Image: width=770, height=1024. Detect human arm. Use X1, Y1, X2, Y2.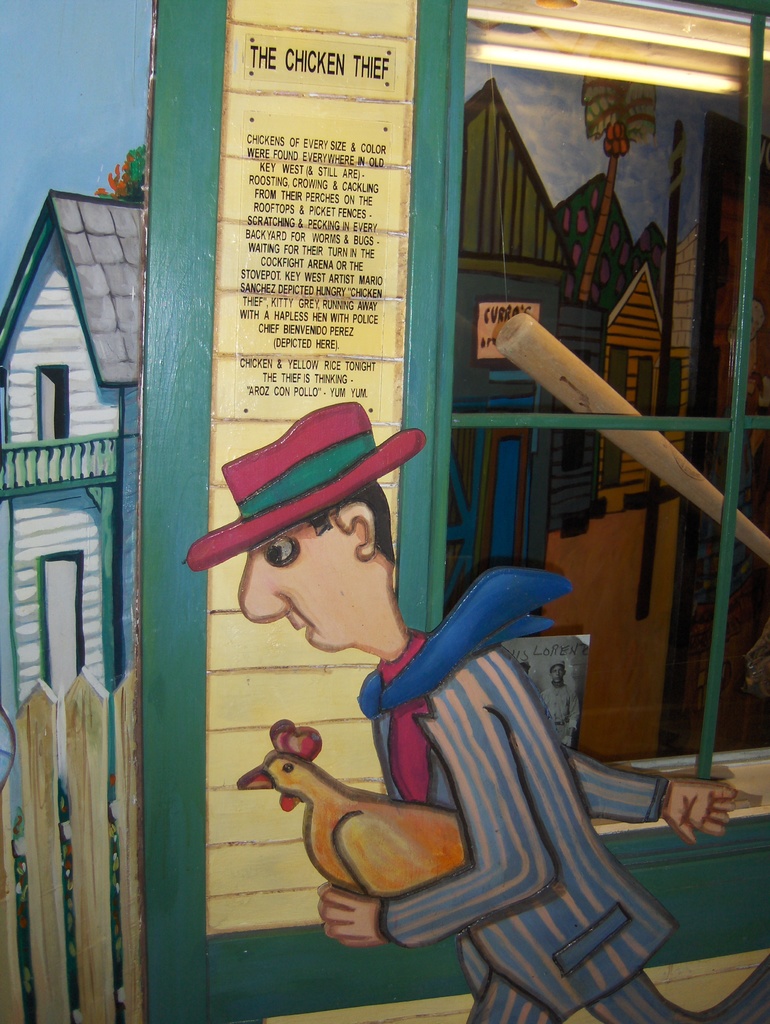
314, 672, 562, 954.
